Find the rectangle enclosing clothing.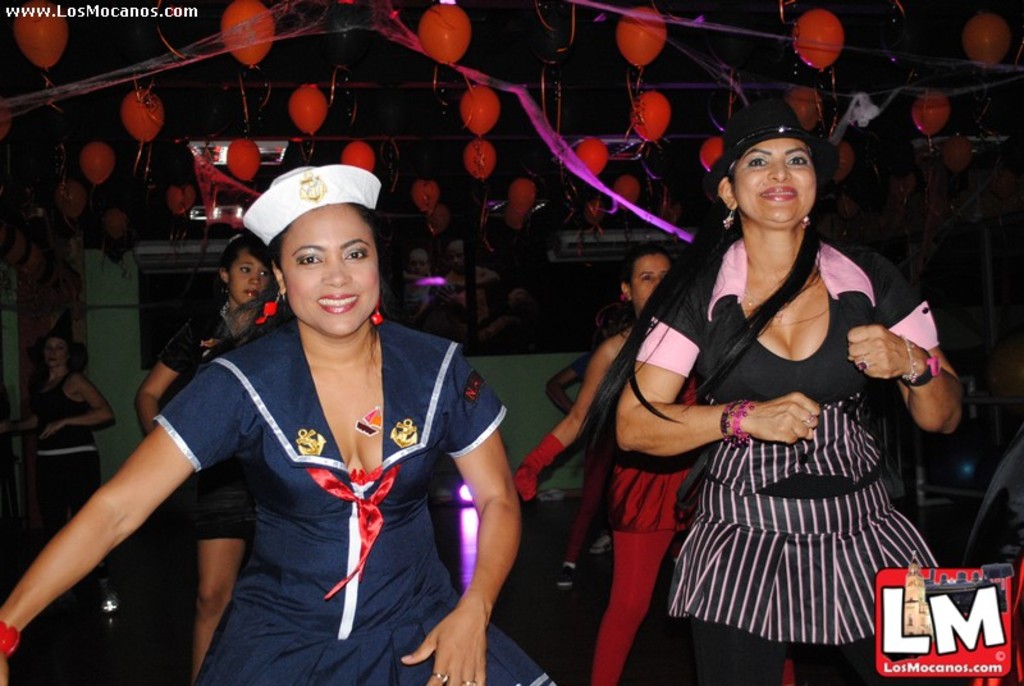
{"x1": 154, "y1": 305, "x2": 265, "y2": 559}.
